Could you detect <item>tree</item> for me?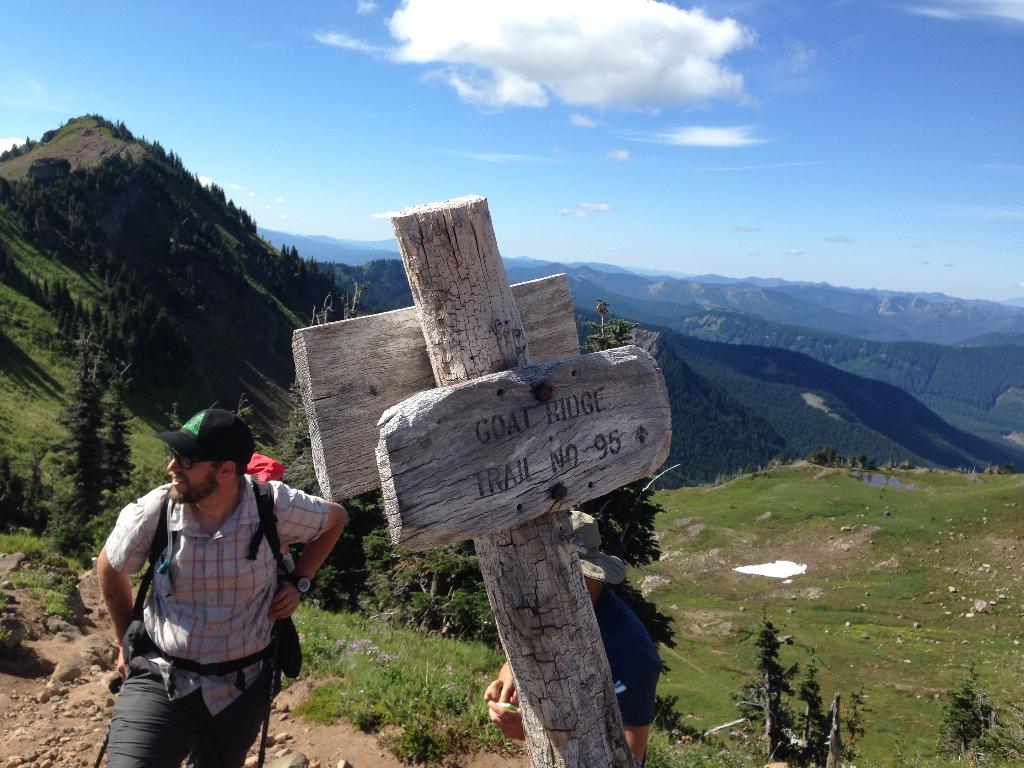
Detection result: bbox=[726, 598, 801, 765].
